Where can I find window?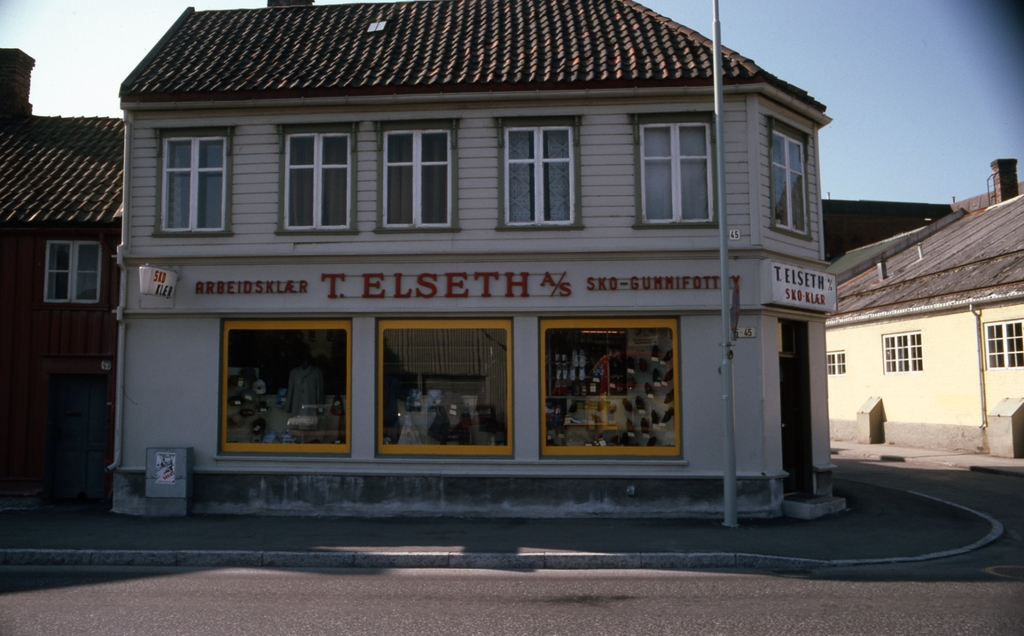
You can find it at BBox(285, 135, 352, 229).
